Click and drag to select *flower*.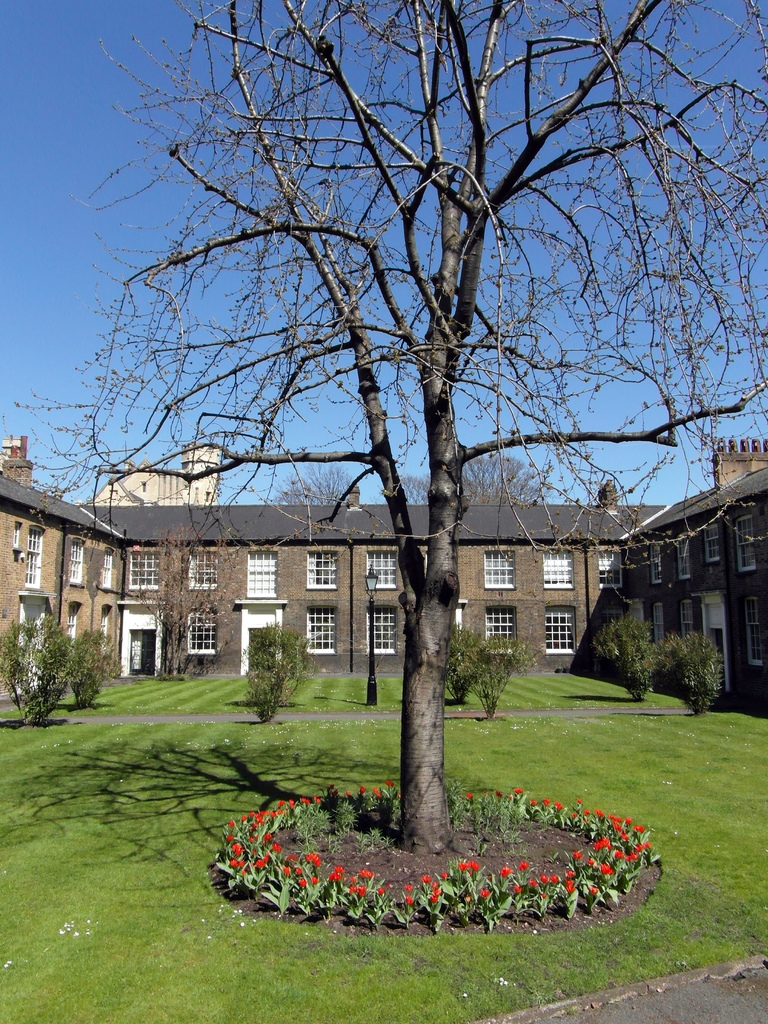
Selection: box(630, 851, 641, 858).
